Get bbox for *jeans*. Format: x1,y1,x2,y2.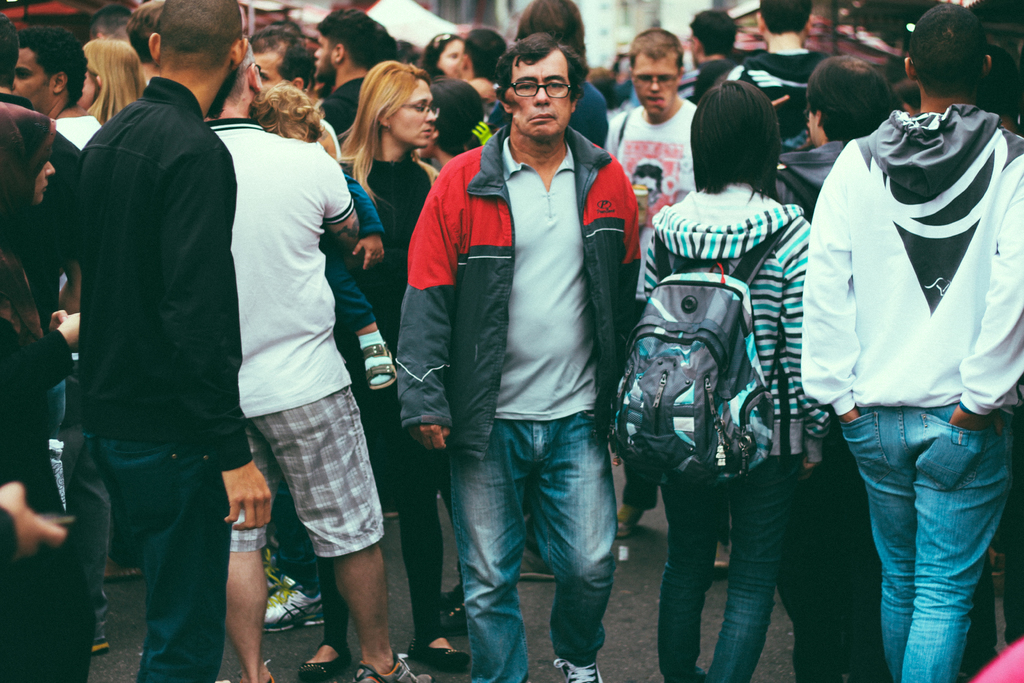
830,390,1013,682.
